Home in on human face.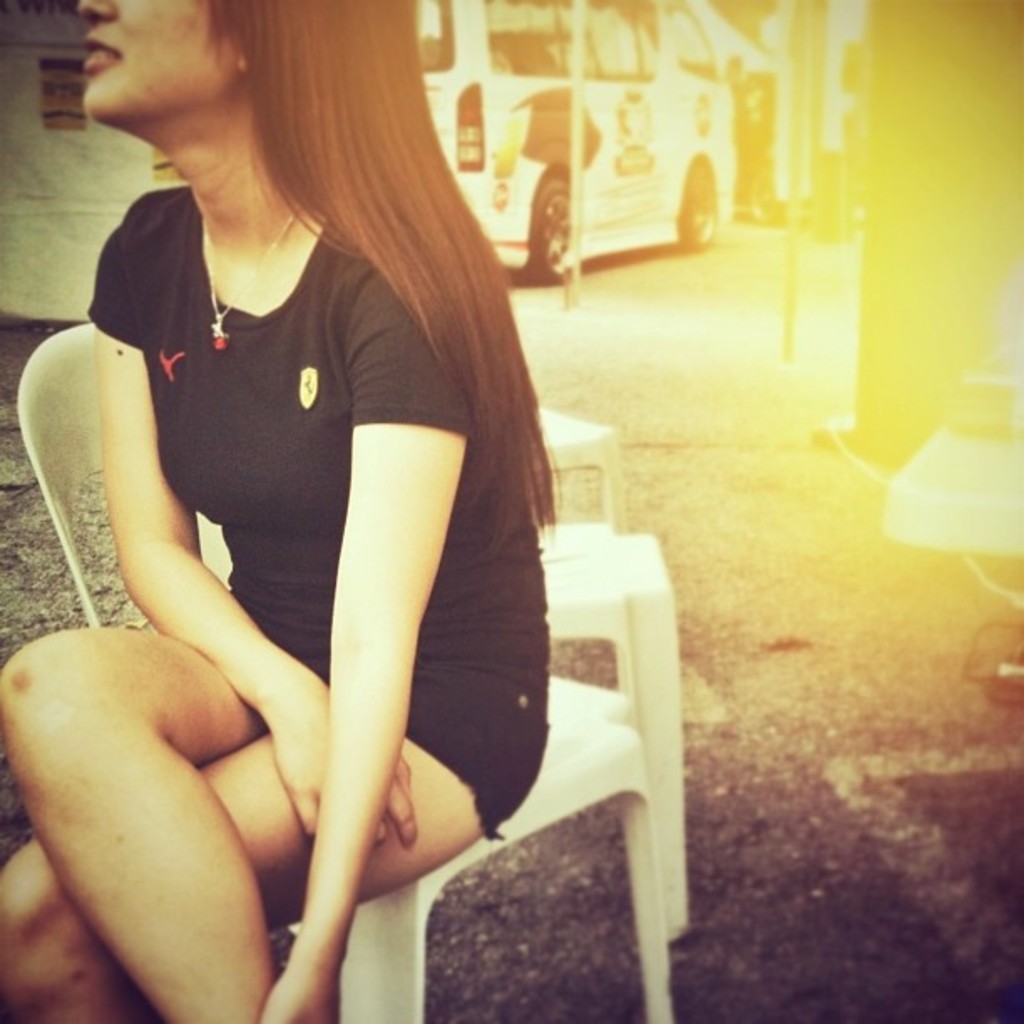
Homed in at detection(74, 0, 243, 119).
